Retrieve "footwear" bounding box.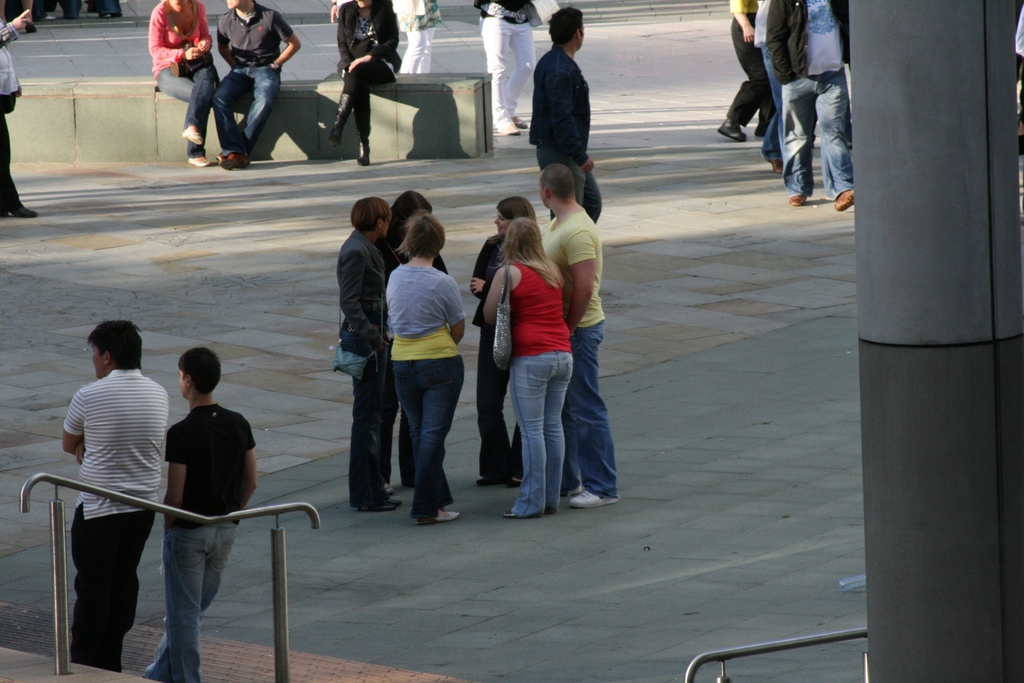
Bounding box: 765,156,783,173.
